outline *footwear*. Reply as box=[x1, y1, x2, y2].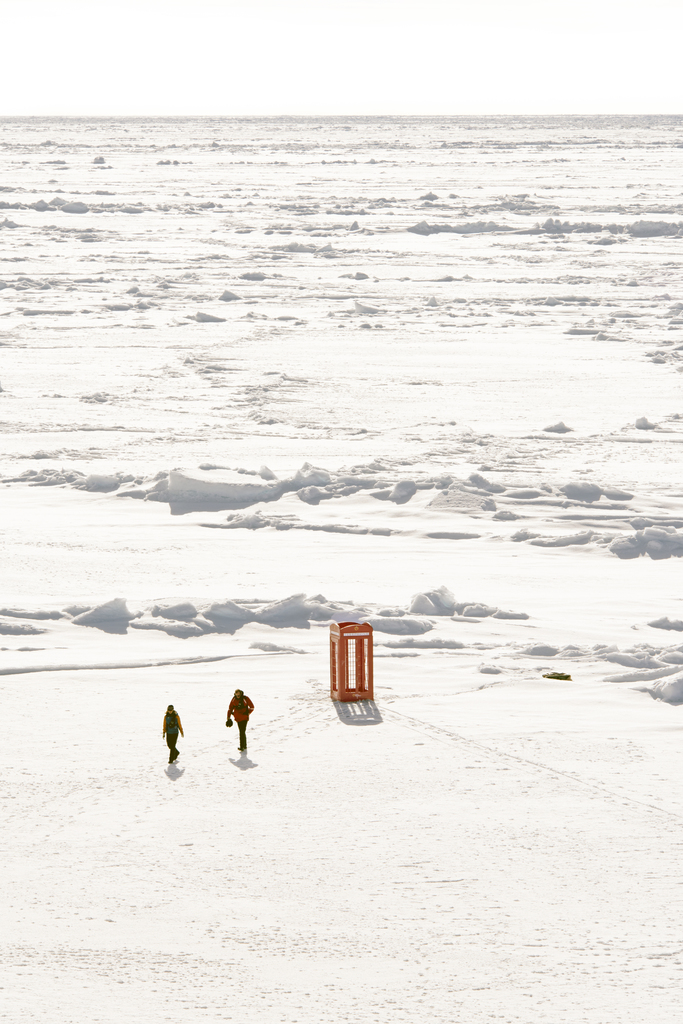
box=[166, 762, 170, 764].
